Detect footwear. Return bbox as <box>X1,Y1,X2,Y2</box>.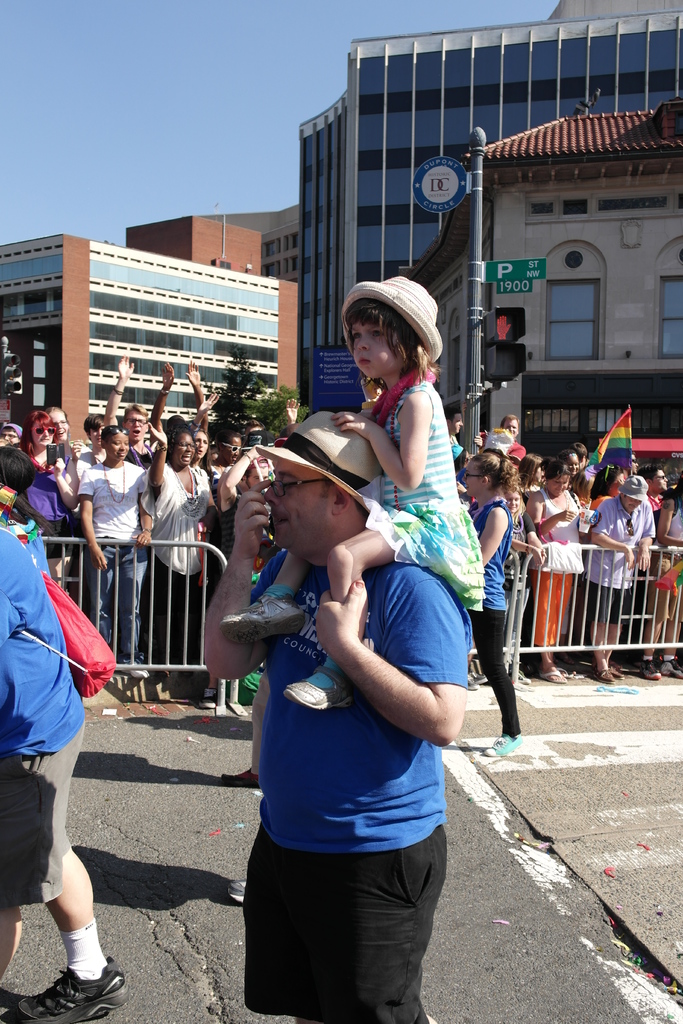
<box>226,879,248,904</box>.
